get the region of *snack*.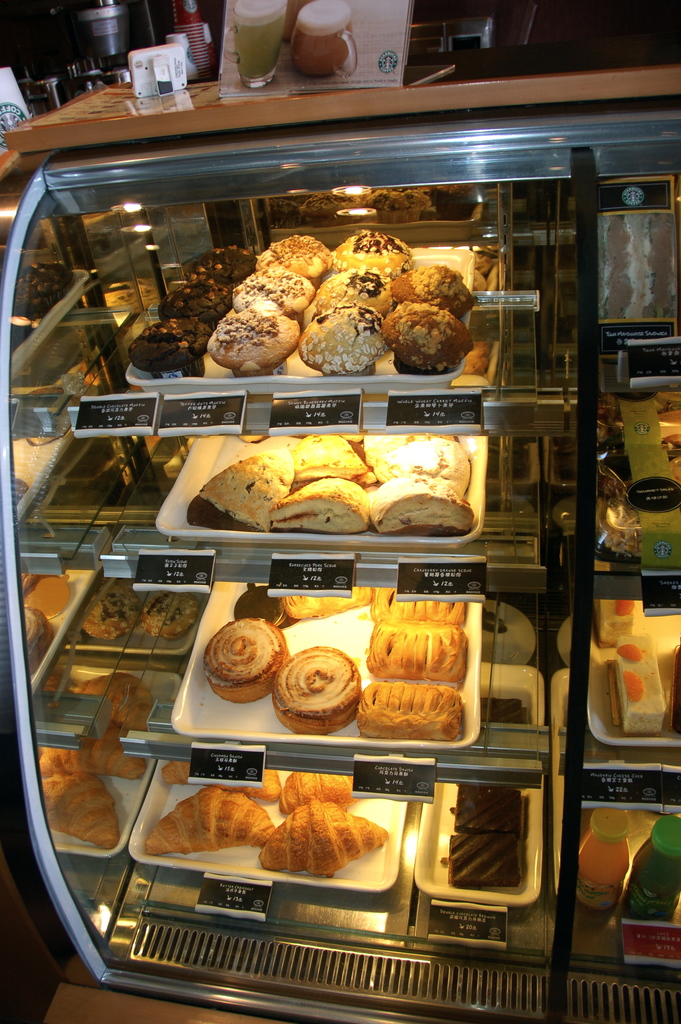
bbox=[366, 615, 472, 701].
